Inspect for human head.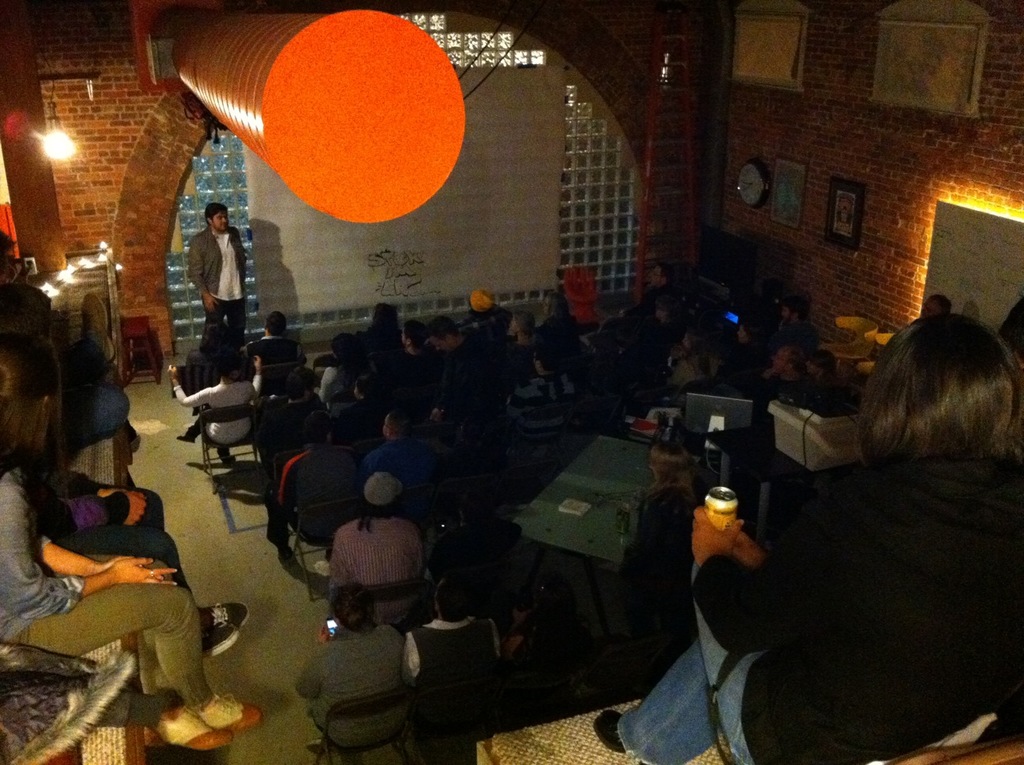
Inspection: box(646, 441, 689, 484).
